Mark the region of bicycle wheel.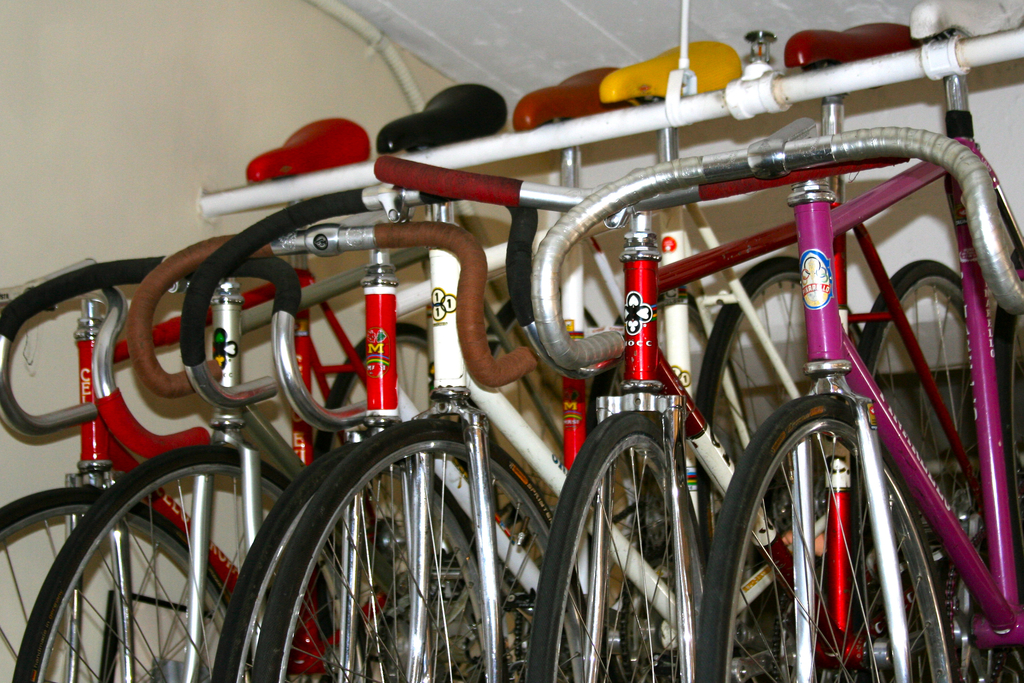
Region: crop(250, 418, 602, 682).
